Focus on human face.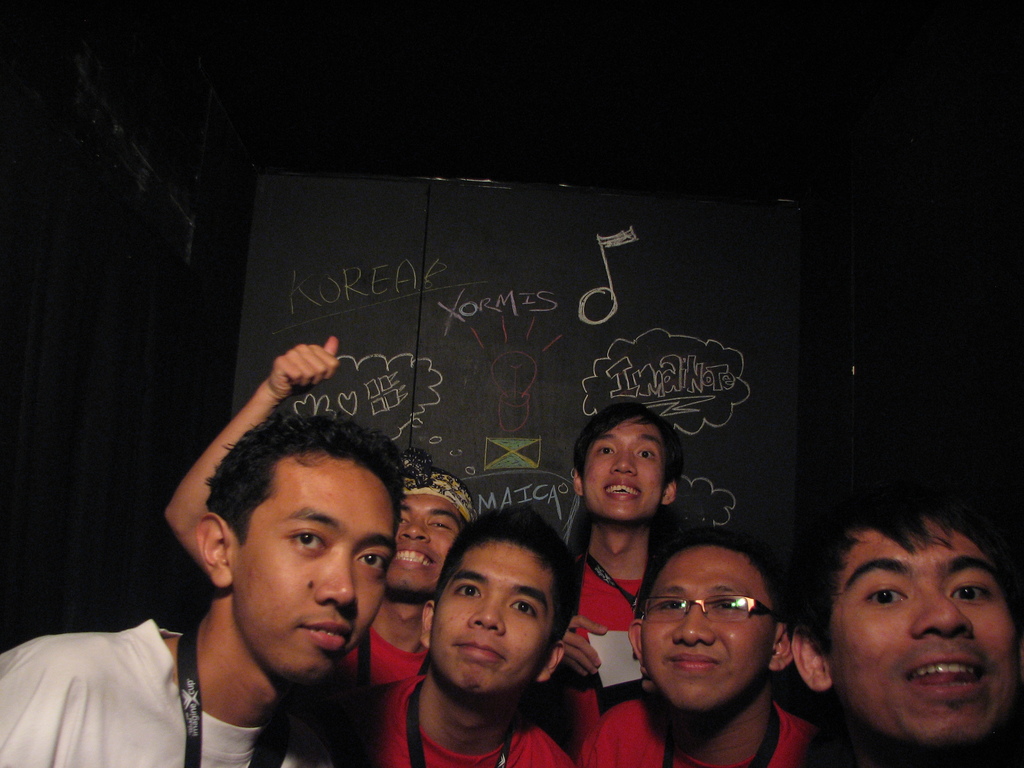
Focused at box=[429, 542, 554, 697].
